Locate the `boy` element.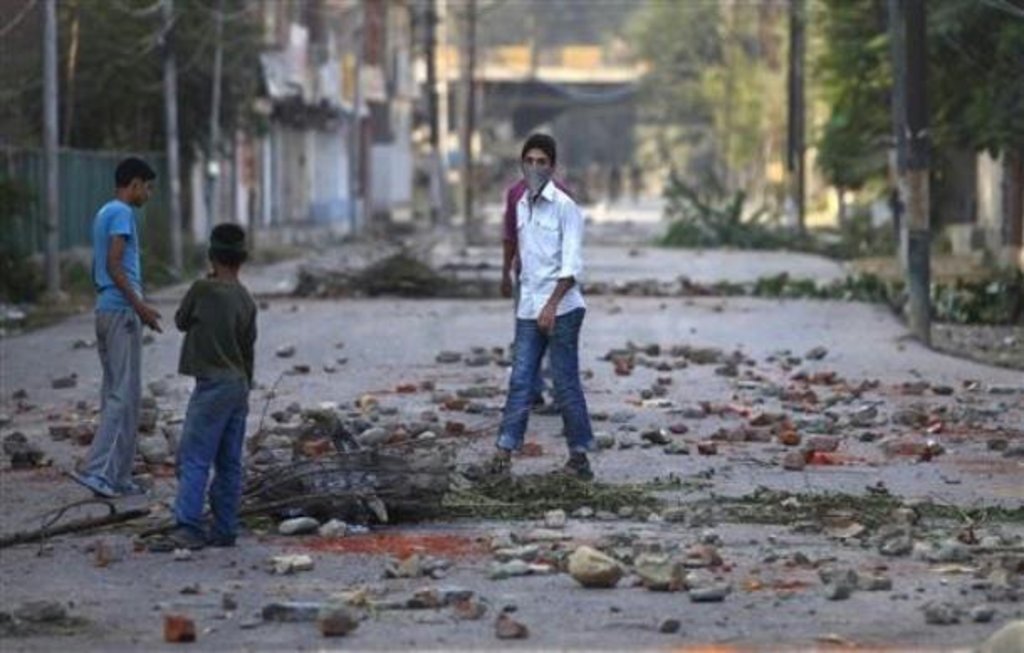
Element bbox: Rect(143, 208, 267, 546).
